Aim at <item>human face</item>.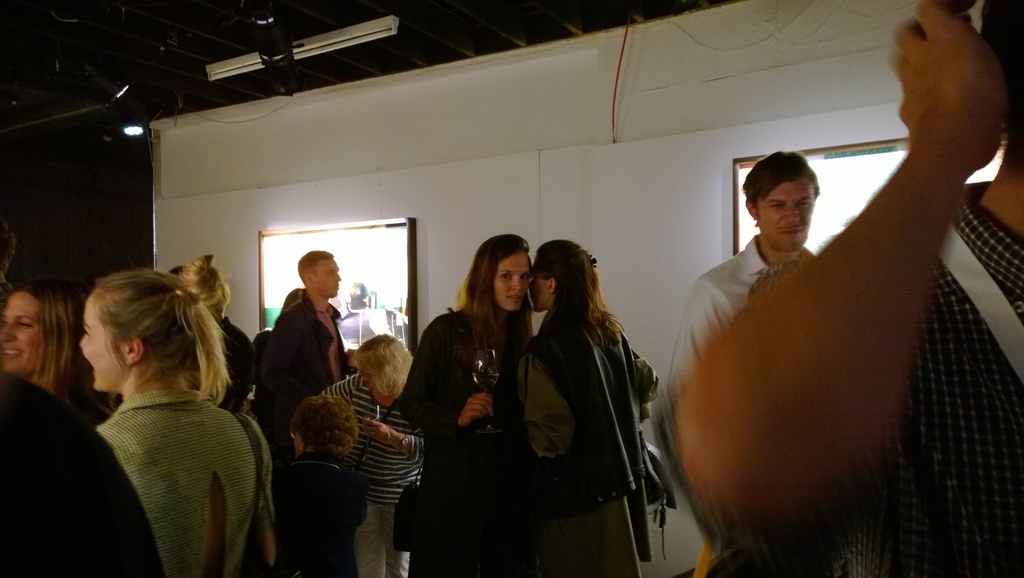
Aimed at BBox(534, 278, 547, 311).
